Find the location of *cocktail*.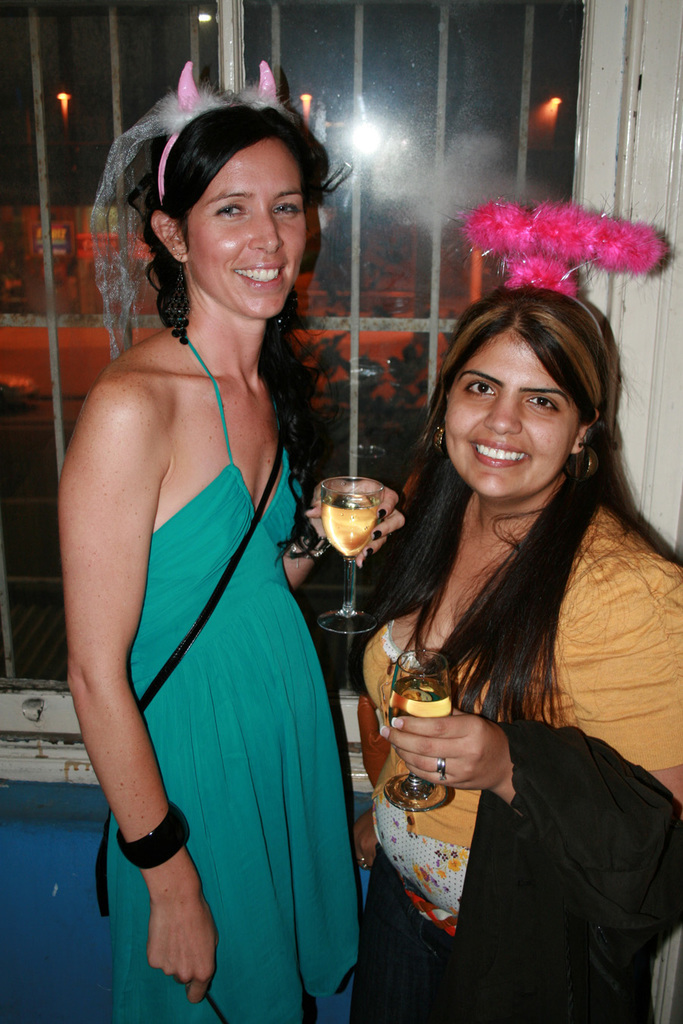
Location: [x1=316, y1=433, x2=406, y2=644].
